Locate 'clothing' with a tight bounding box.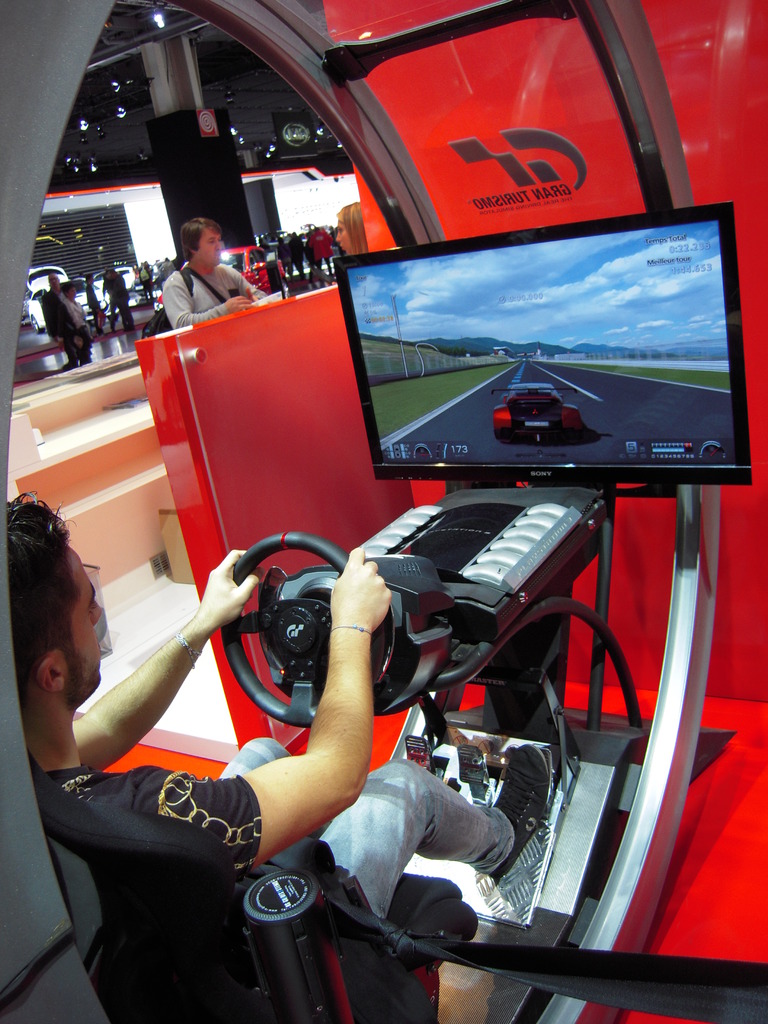
[left=308, top=230, right=333, bottom=257].
